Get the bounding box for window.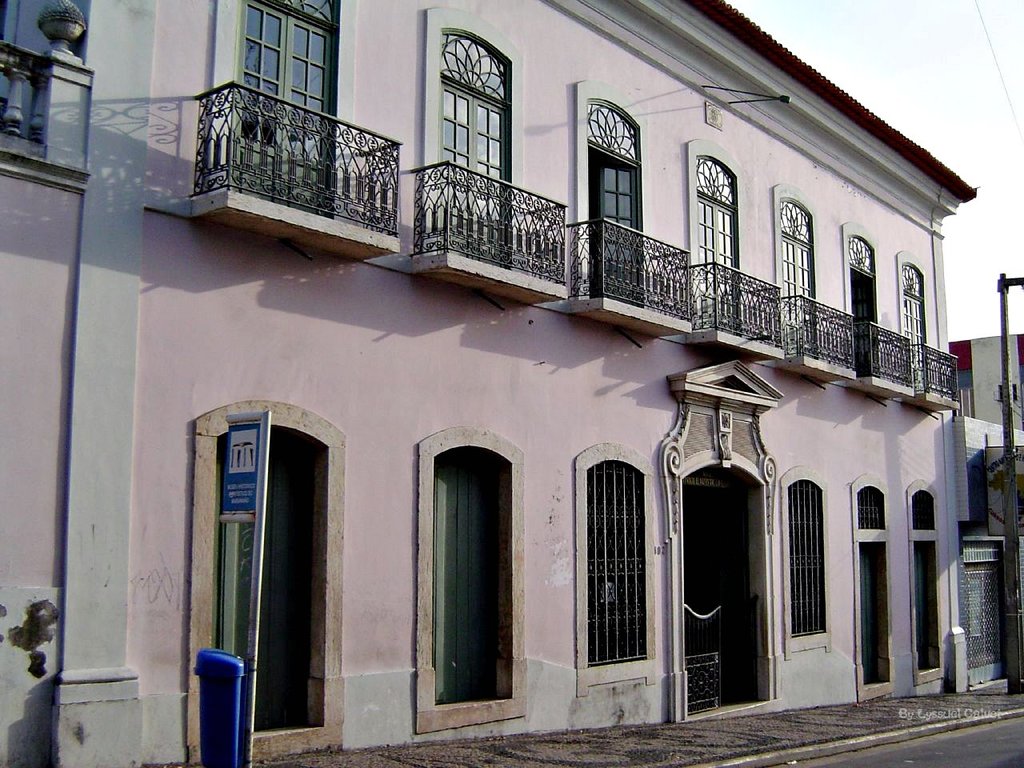
585,460,645,670.
